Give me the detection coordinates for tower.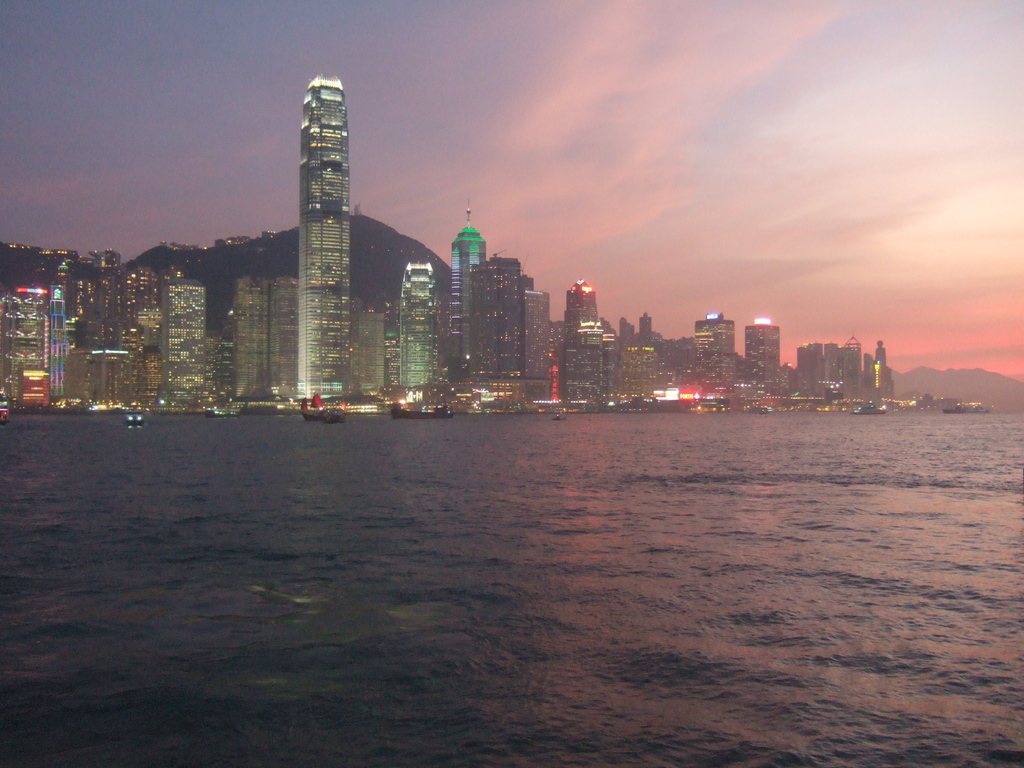
l=525, t=296, r=547, b=378.
